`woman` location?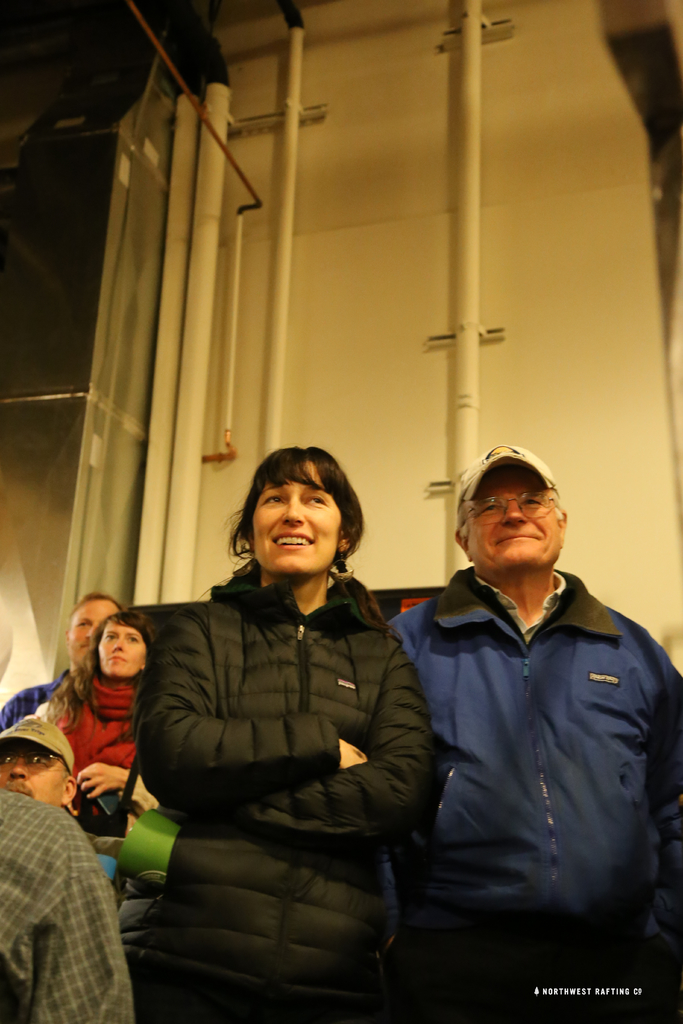
[x1=115, y1=429, x2=429, y2=960]
